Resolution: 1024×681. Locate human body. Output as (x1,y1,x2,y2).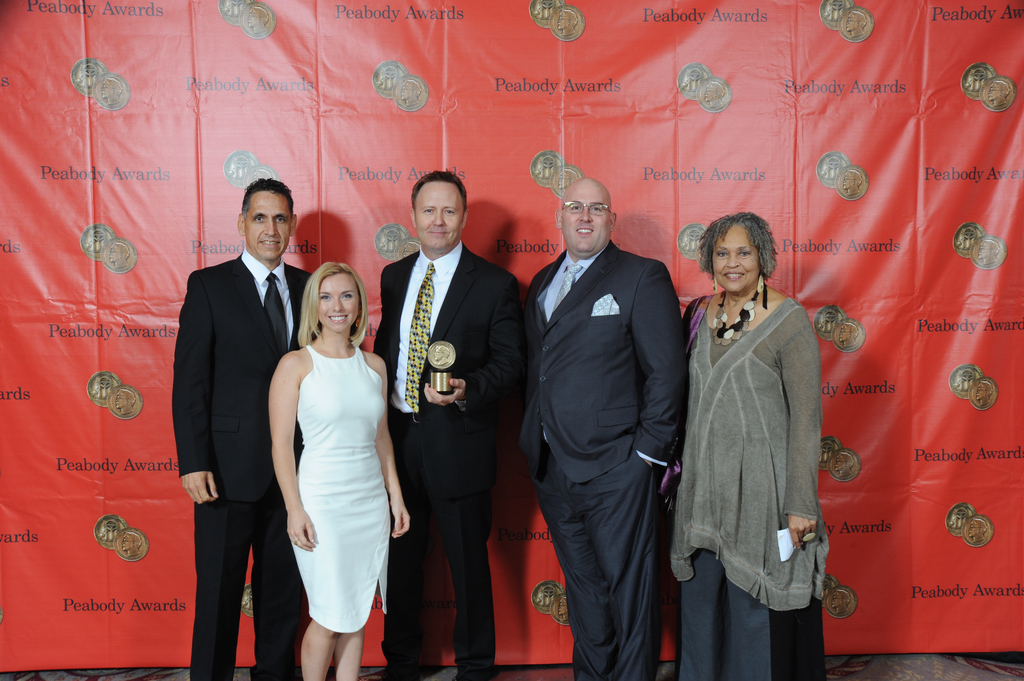
(275,214,394,680).
